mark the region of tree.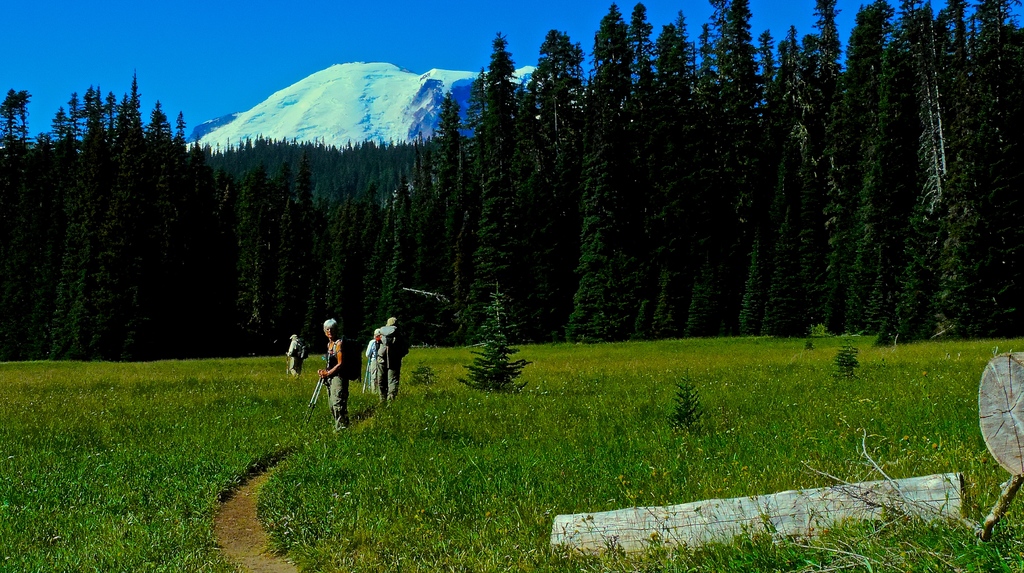
Region: <box>345,190,374,351</box>.
